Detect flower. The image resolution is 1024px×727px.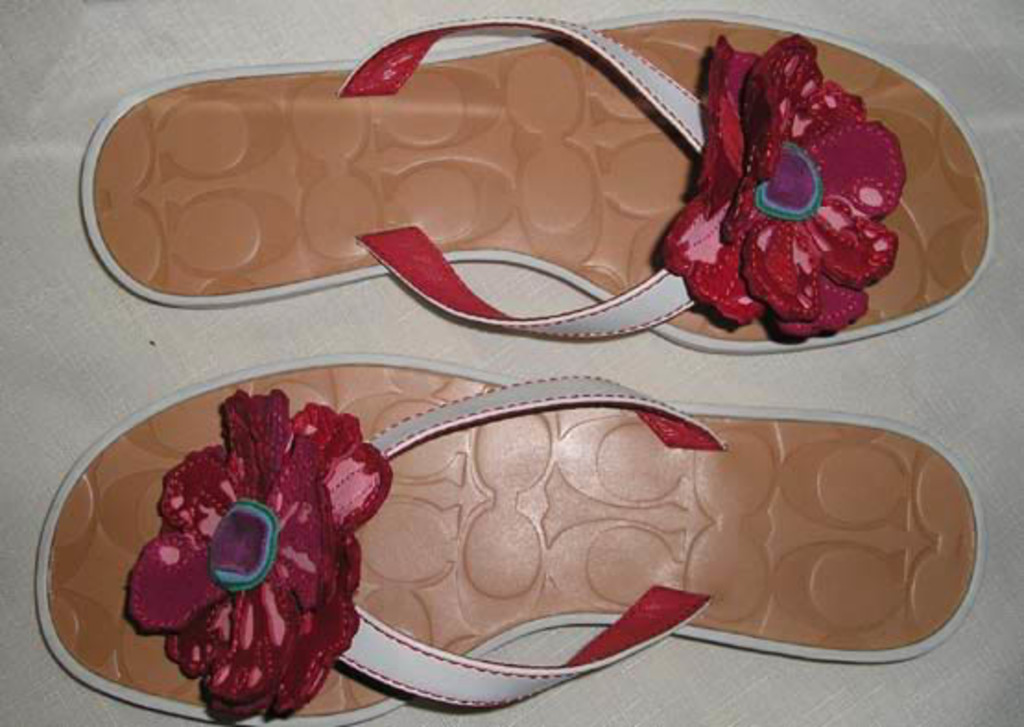
locate(657, 33, 911, 343).
